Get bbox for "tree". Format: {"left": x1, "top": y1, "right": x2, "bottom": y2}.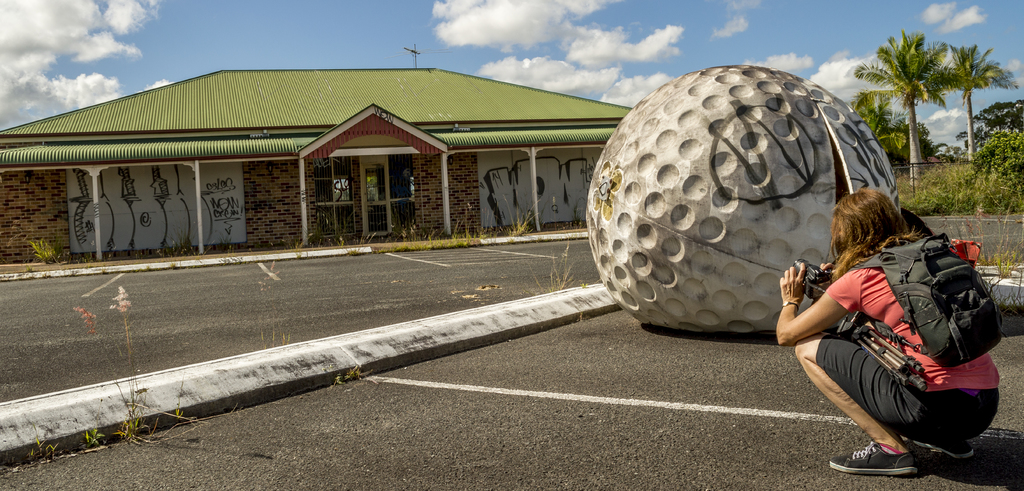
{"left": 850, "top": 28, "right": 950, "bottom": 186}.
